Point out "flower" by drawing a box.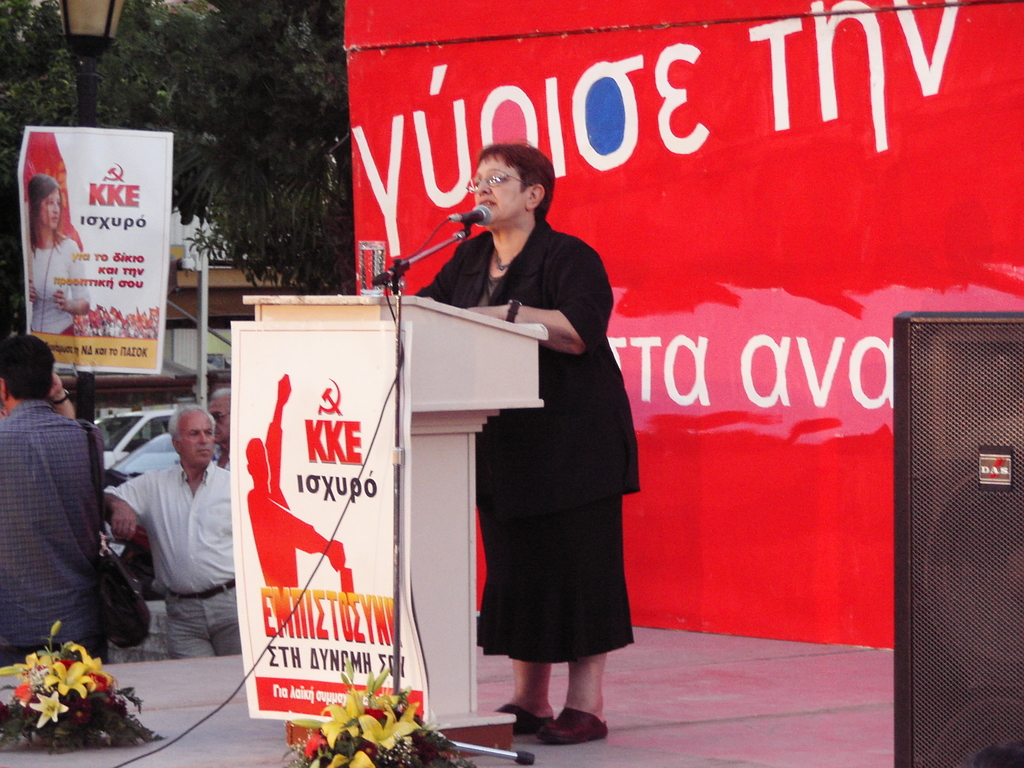
left=321, top=698, right=365, bottom=744.
